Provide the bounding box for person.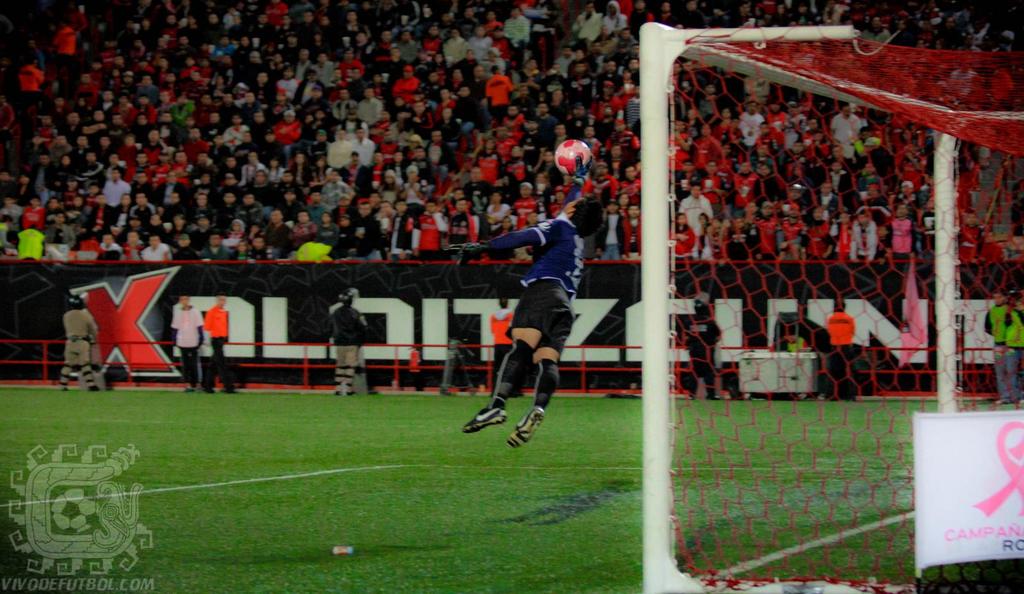
pyautogui.locateOnScreen(72, 229, 102, 266).
